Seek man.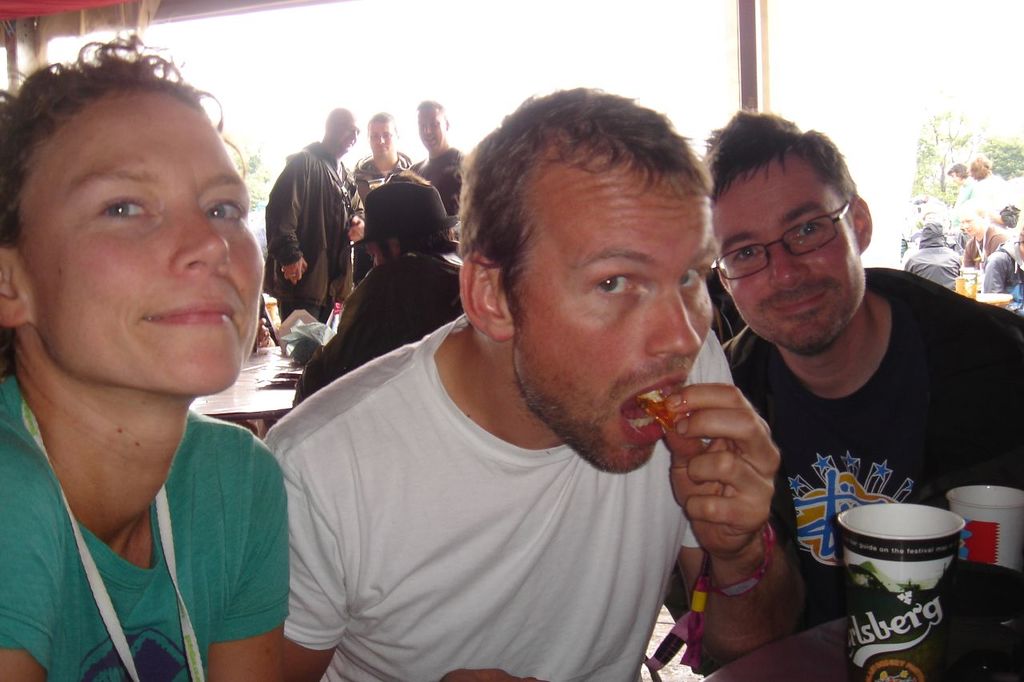
(405,94,474,213).
